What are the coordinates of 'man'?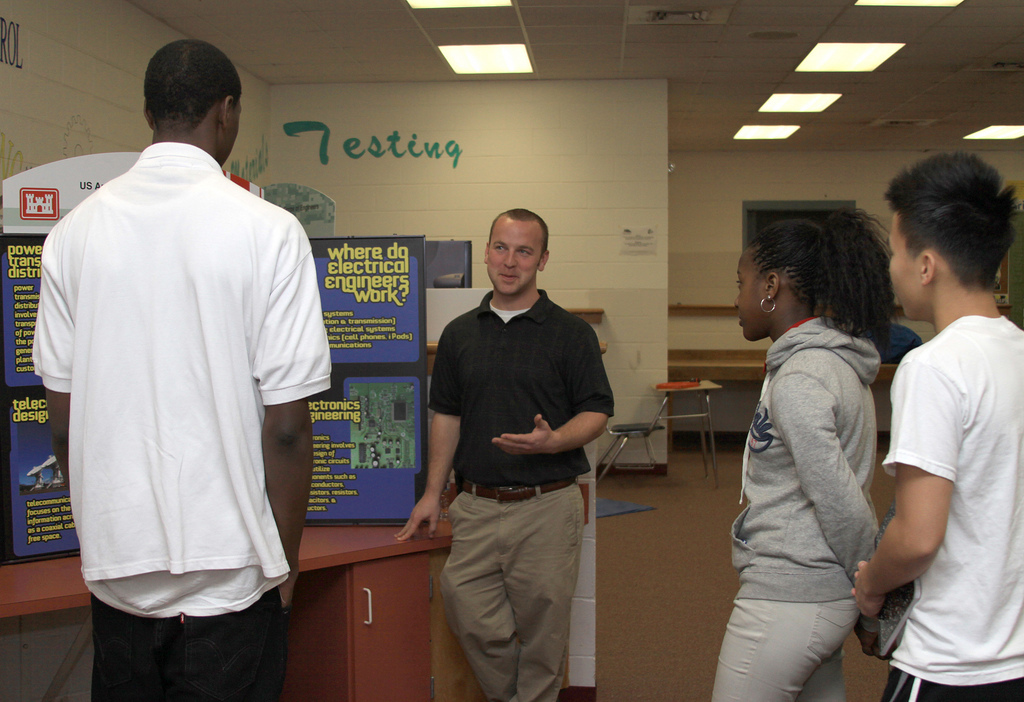
[x1=852, y1=153, x2=1023, y2=701].
